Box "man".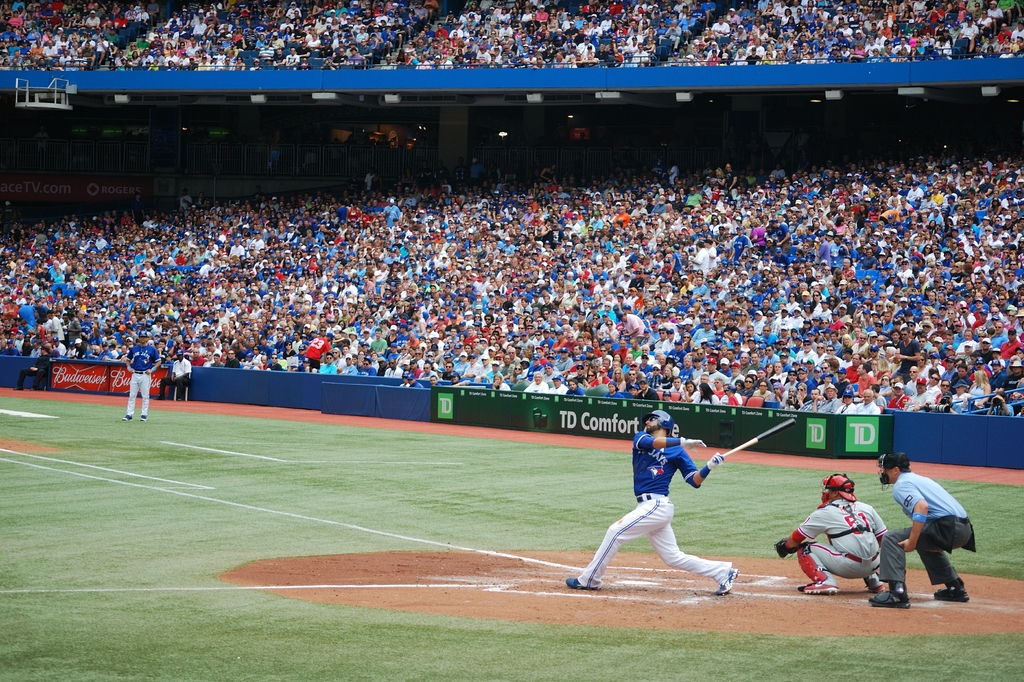
bbox(292, 312, 303, 329).
